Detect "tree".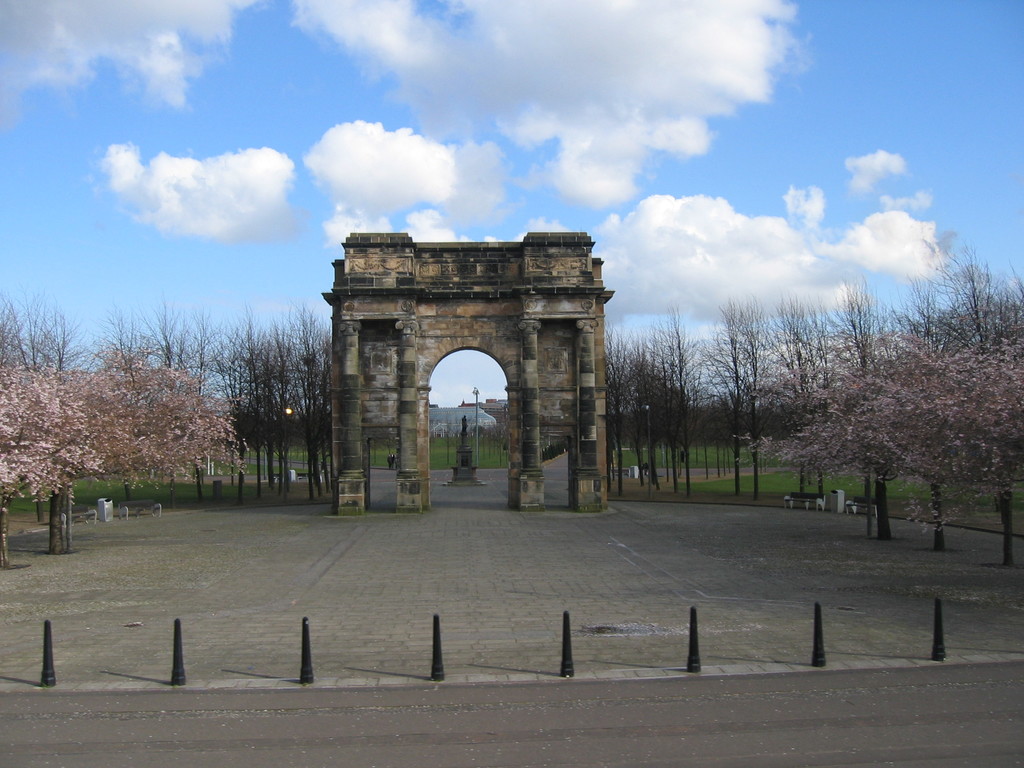
Detected at <region>792, 326, 1001, 563</region>.
